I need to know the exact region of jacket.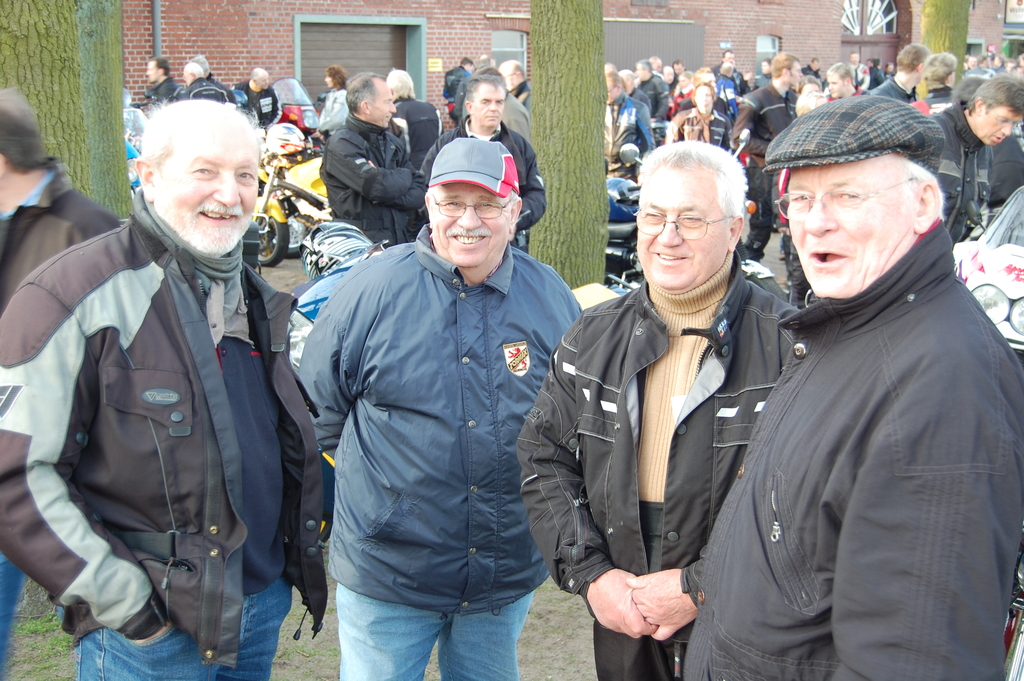
Region: crop(926, 95, 991, 248).
